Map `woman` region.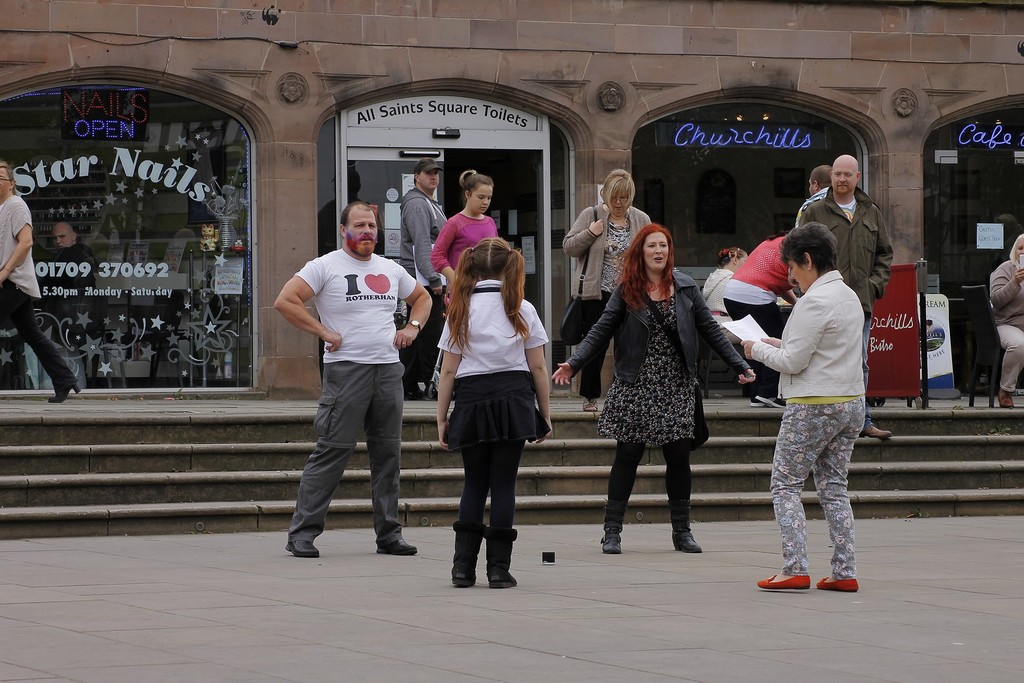
Mapped to {"left": 561, "top": 170, "right": 650, "bottom": 415}.
